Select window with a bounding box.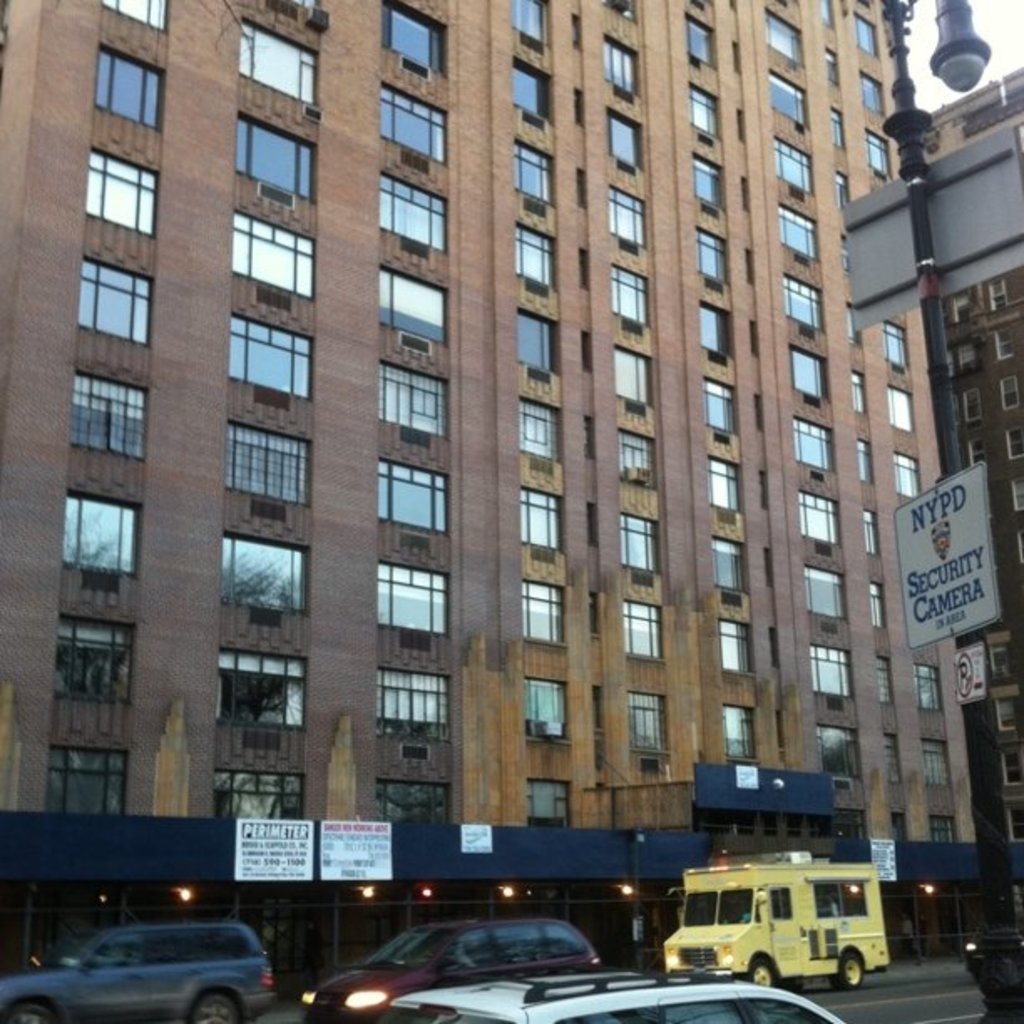
[621,520,654,581].
